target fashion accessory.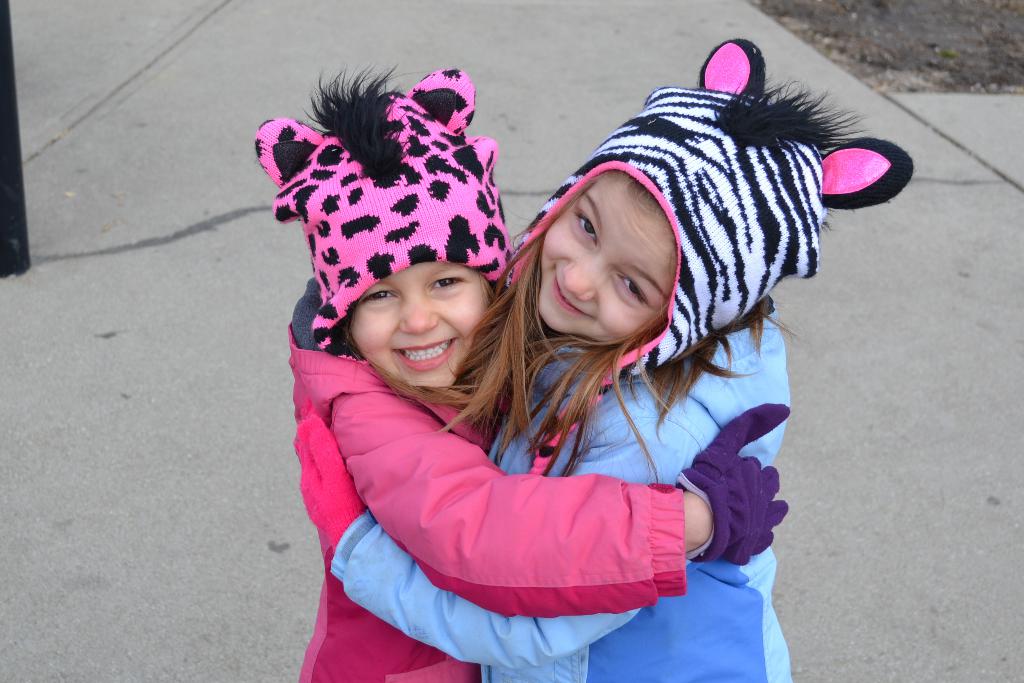
Target region: <bbox>255, 60, 516, 352</bbox>.
